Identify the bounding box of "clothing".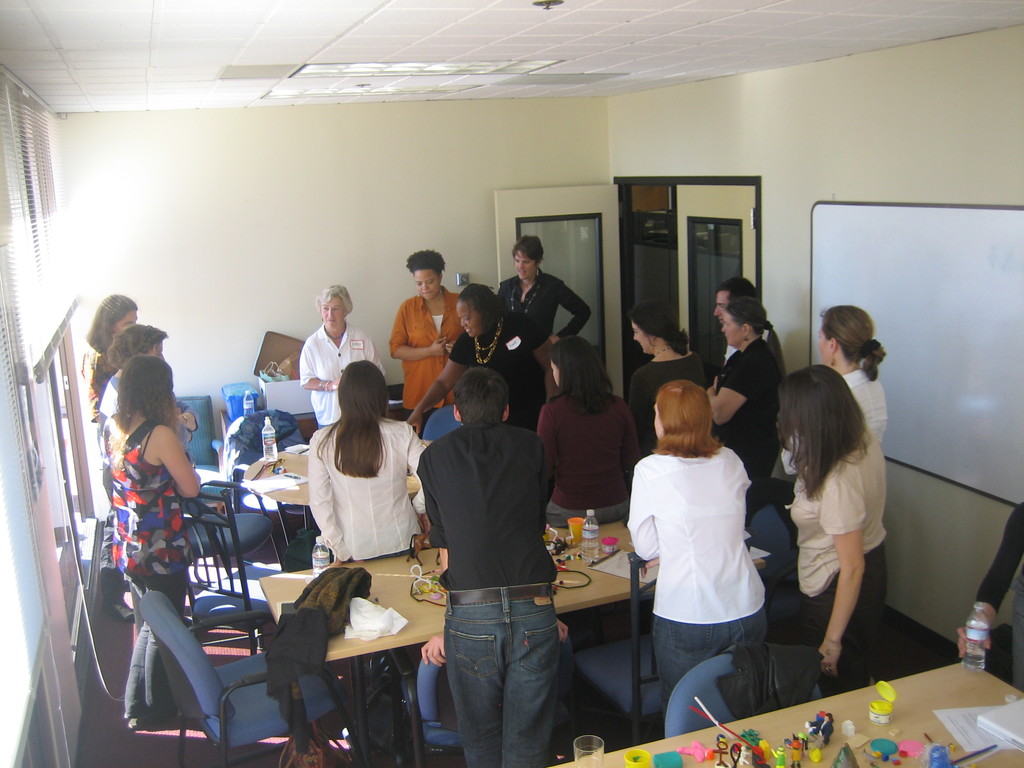
locate(382, 287, 453, 403).
